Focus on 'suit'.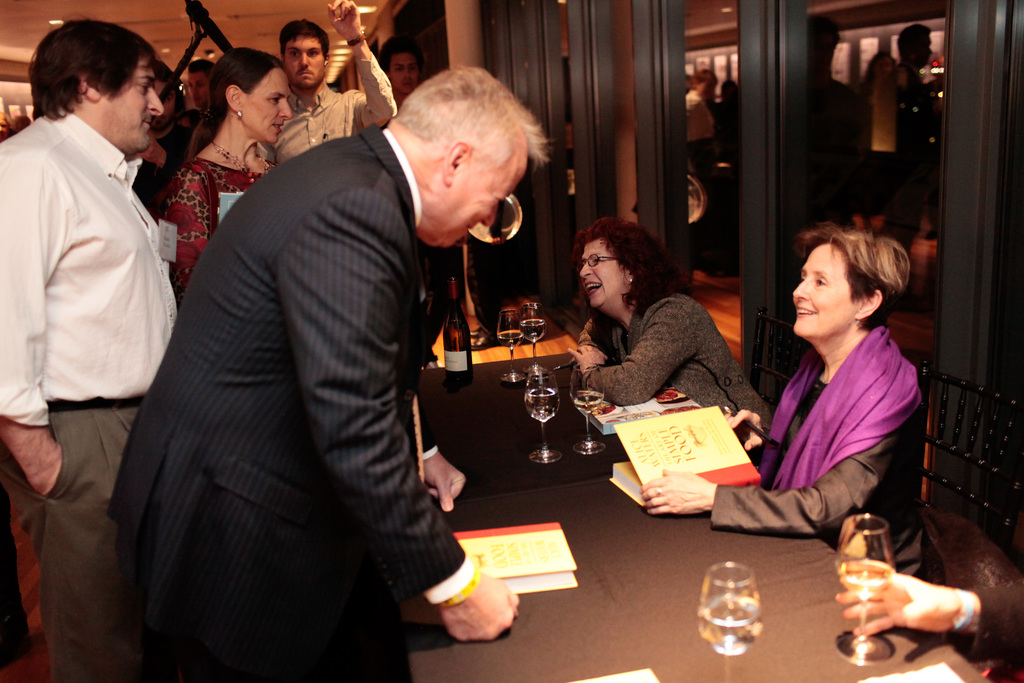
Focused at select_region(104, 80, 450, 671).
